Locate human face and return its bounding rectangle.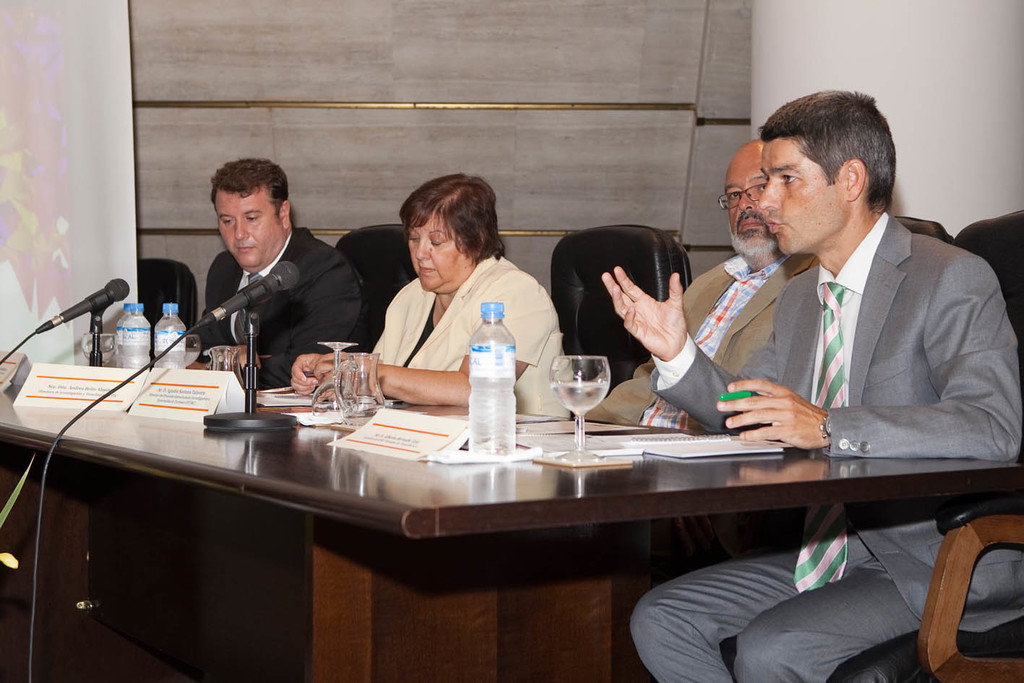
(left=762, top=134, right=843, bottom=252).
